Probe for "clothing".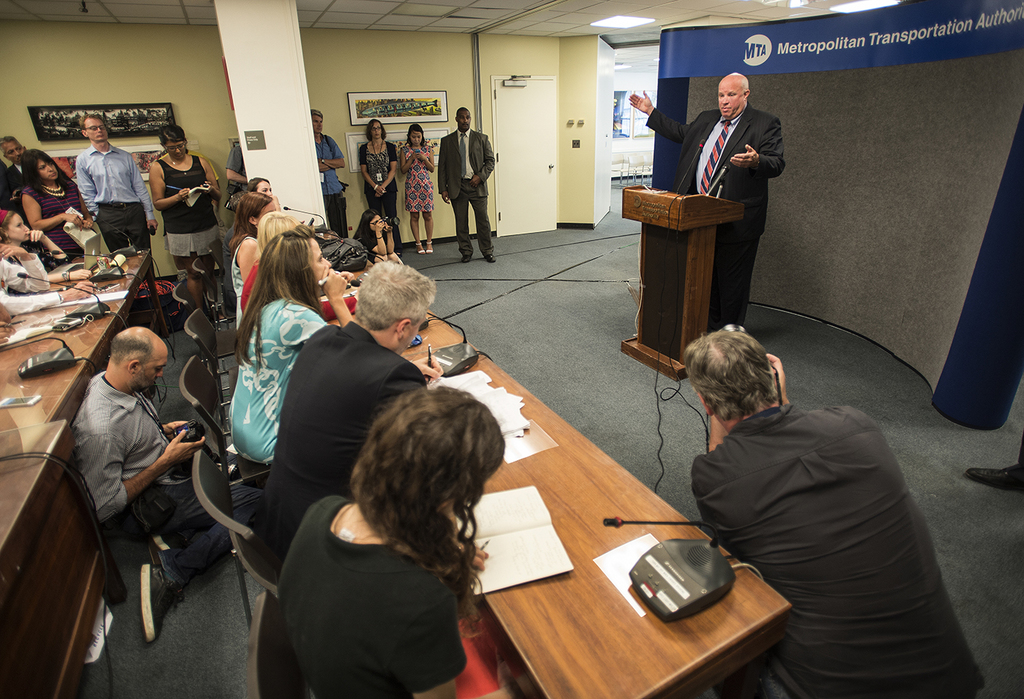
Probe result: [67,374,224,599].
